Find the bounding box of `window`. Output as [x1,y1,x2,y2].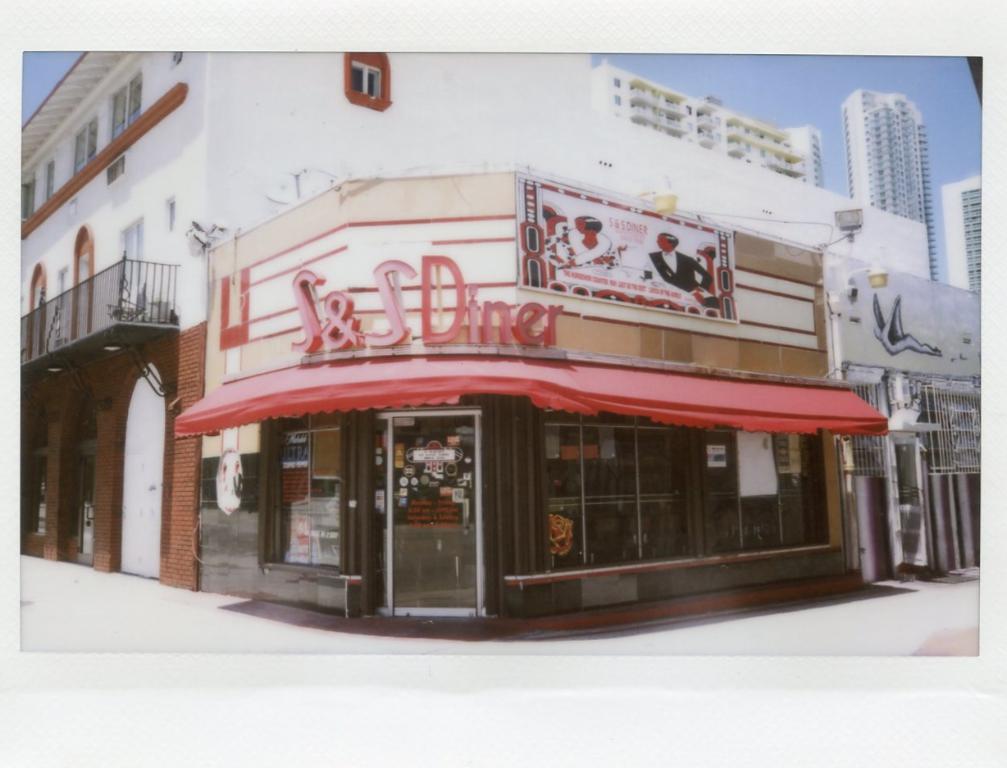
[339,43,394,116].
